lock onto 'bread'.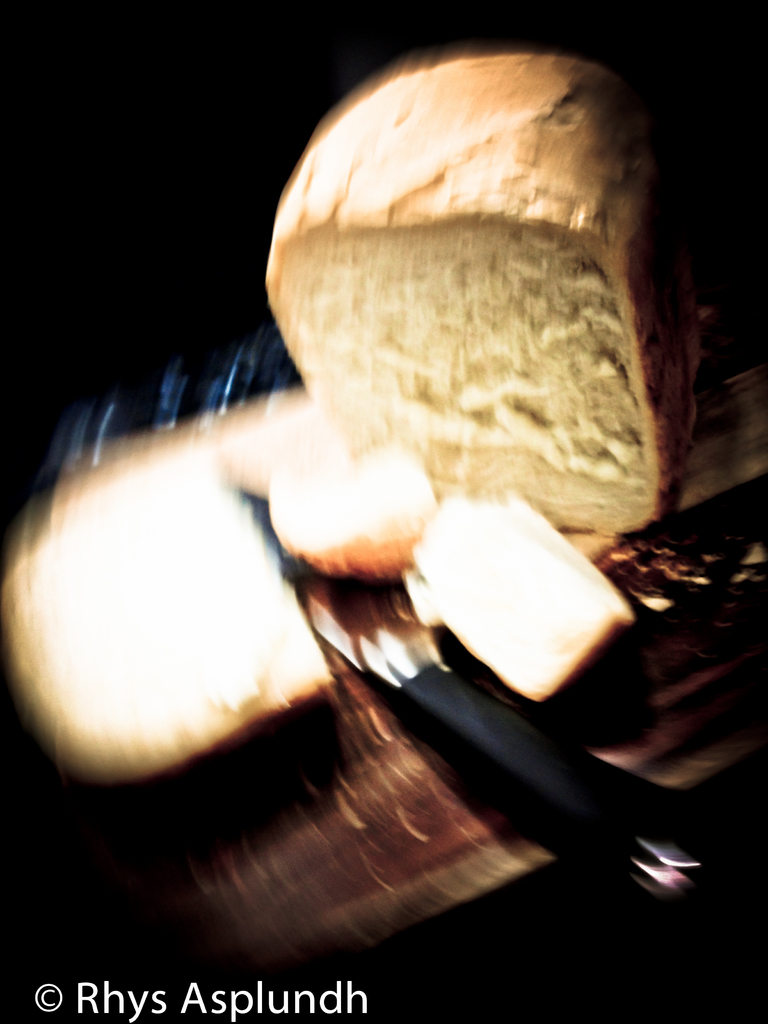
Locked: <bbox>404, 493, 640, 708</bbox>.
